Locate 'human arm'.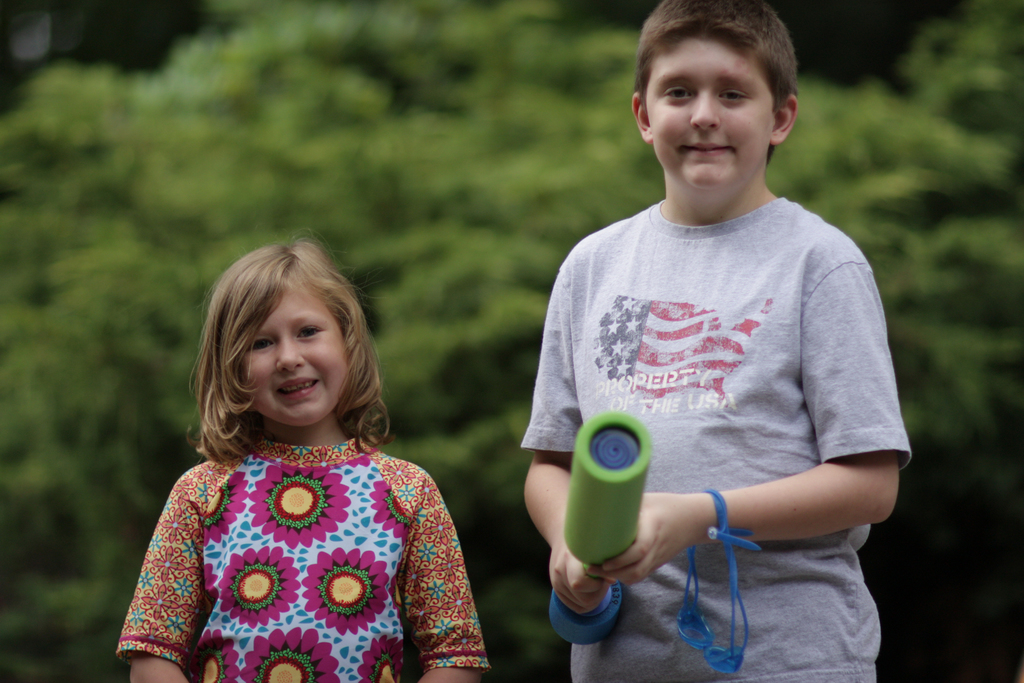
Bounding box: BBox(519, 251, 619, 620).
